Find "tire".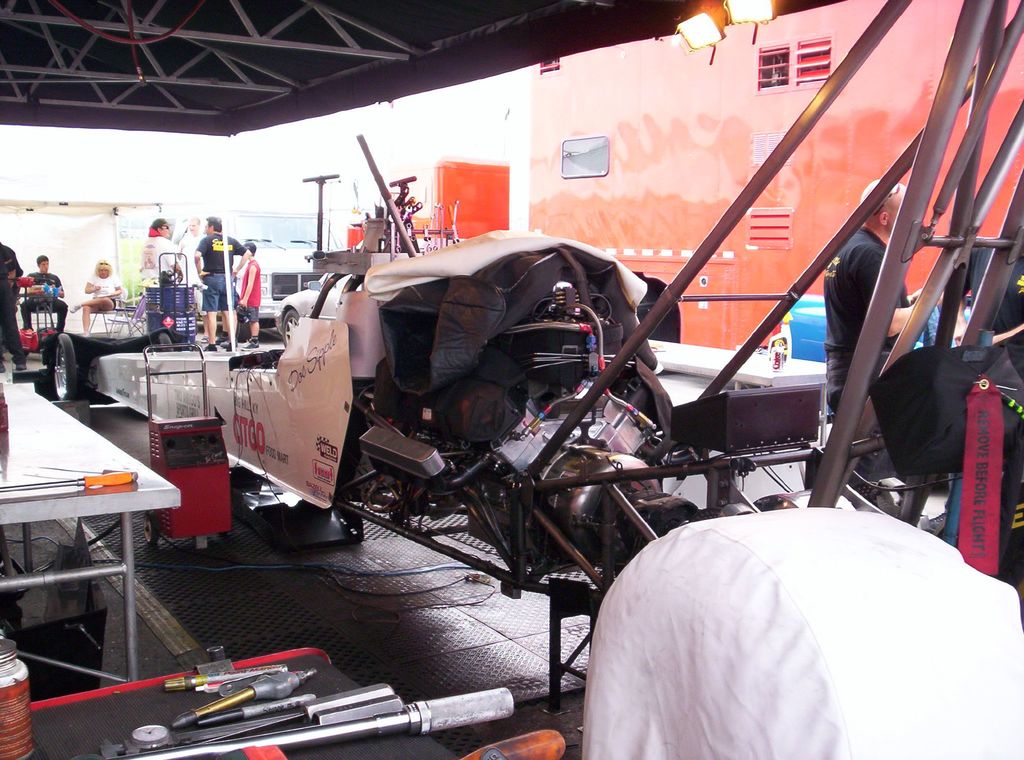
region(282, 312, 307, 346).
